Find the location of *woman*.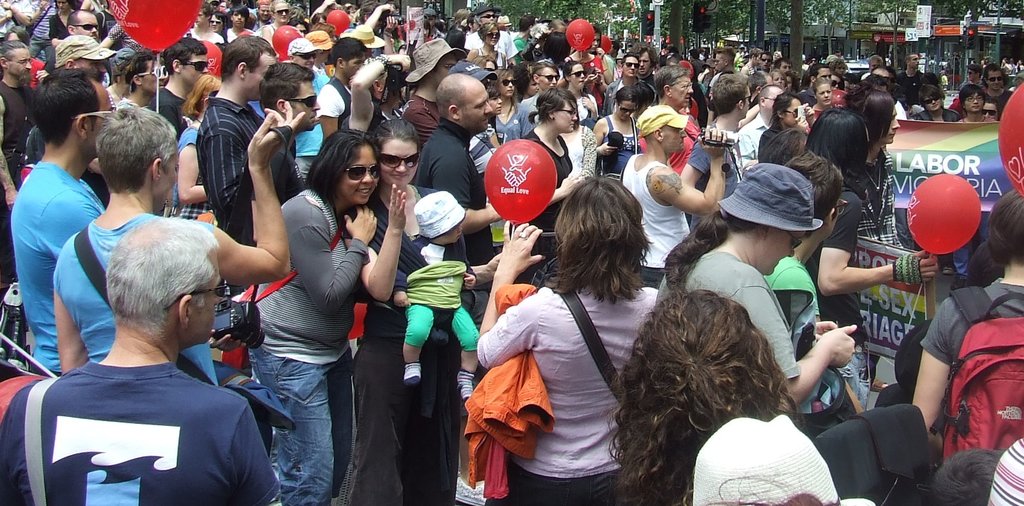
Location: Rect(469, 26, 508, 72).
